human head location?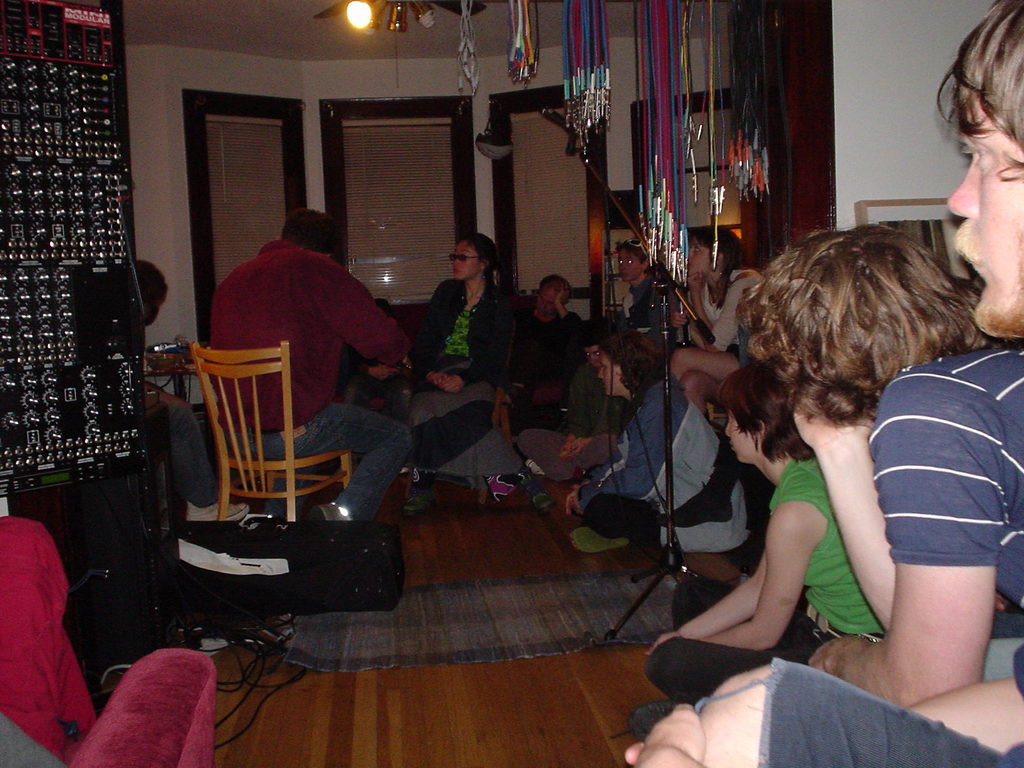
locate(726, 373, 805, 467)
